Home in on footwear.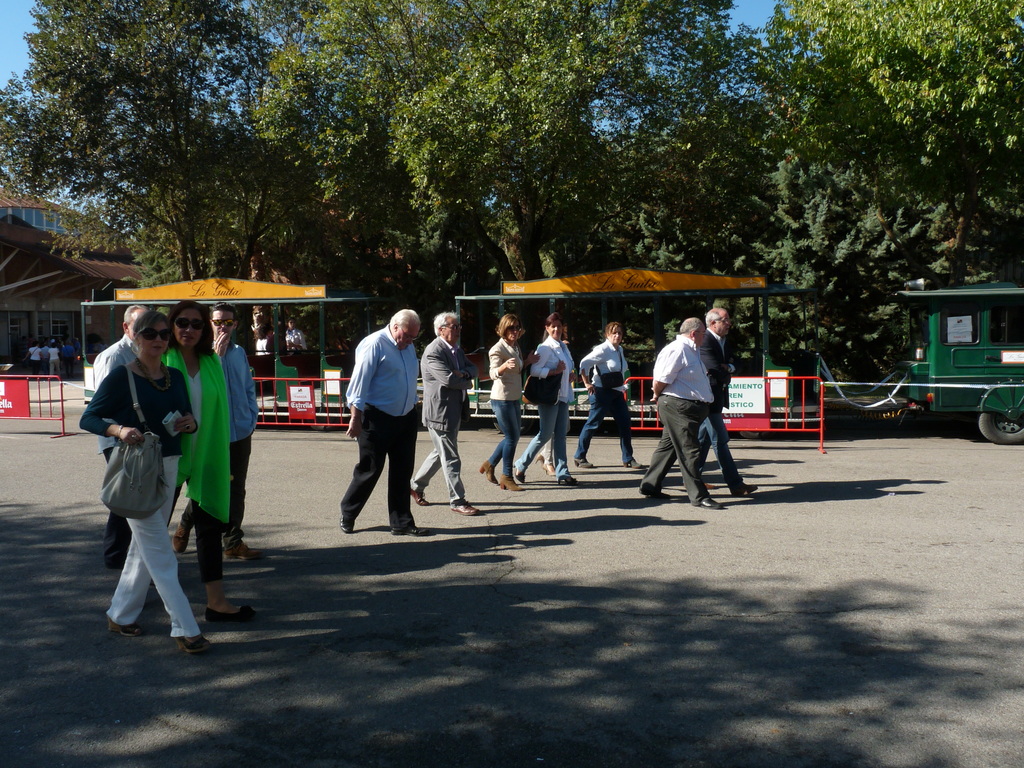
Homed in at 511:463:526:483.
